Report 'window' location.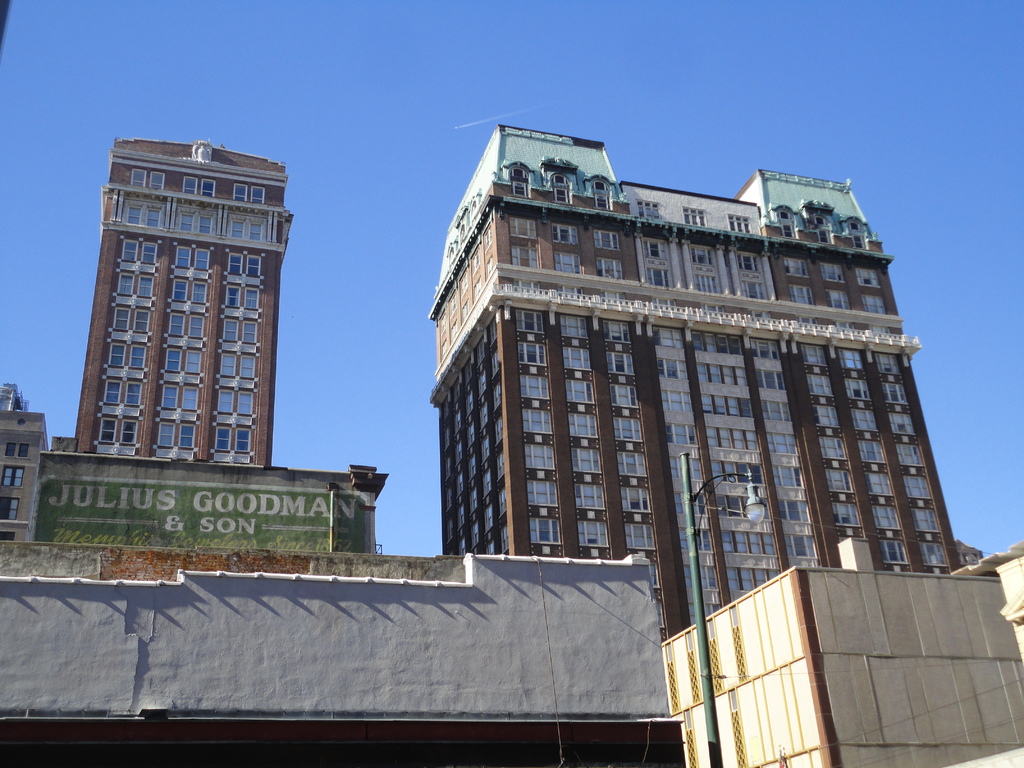
Report: [696, 361, 748, 385].
